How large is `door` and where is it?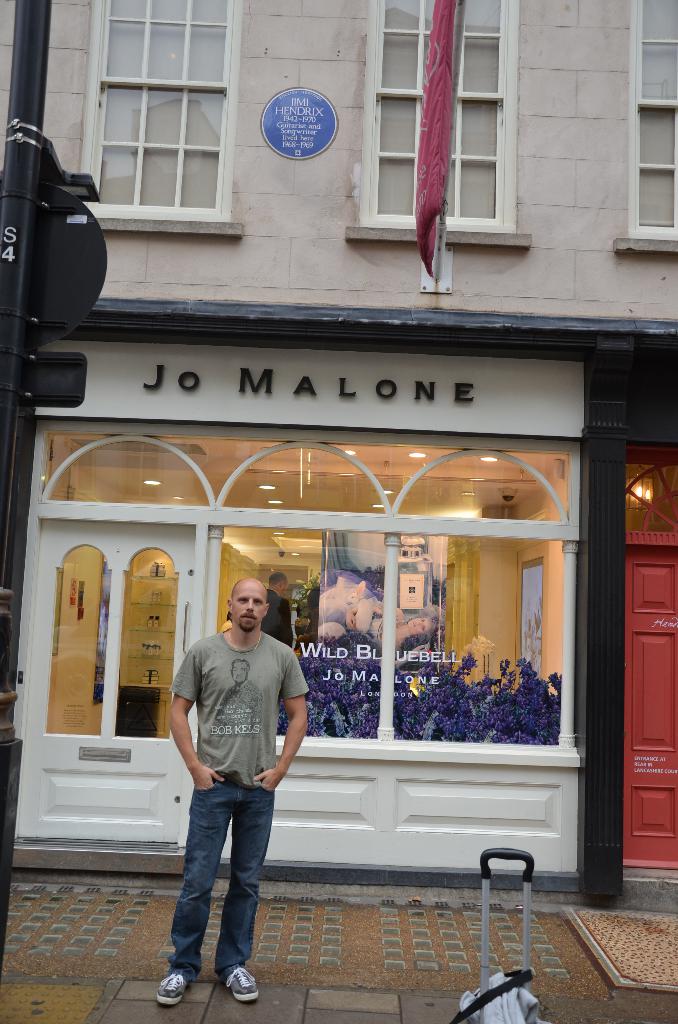
Bounding box: l=16, t=521, r=200, b=853.
